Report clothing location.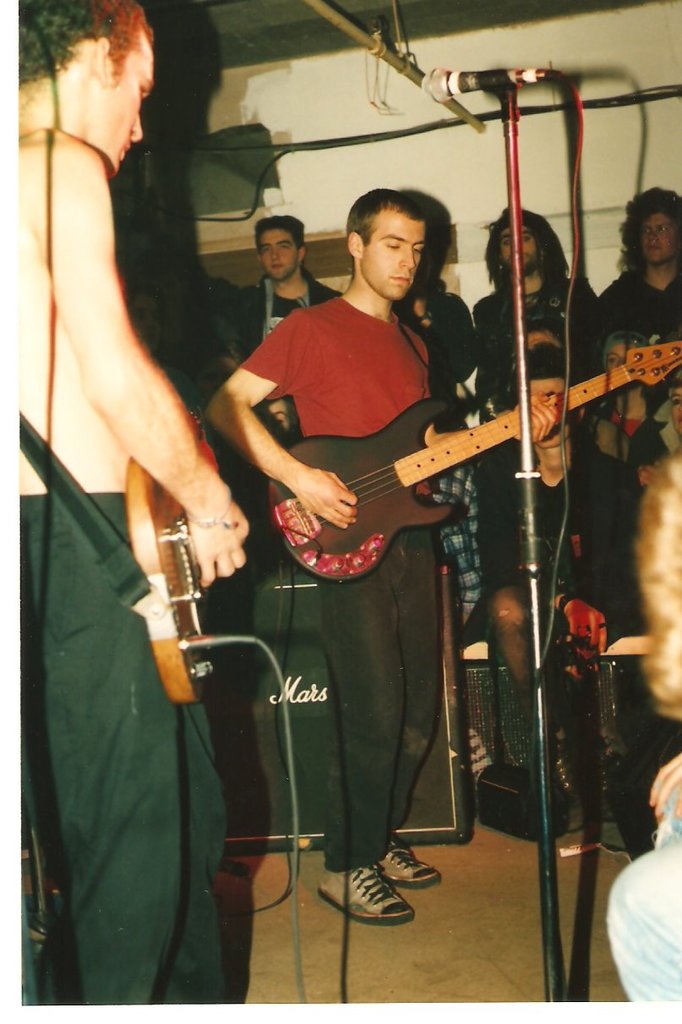
Report: <region>6, 194, 227, 1014</region>.
